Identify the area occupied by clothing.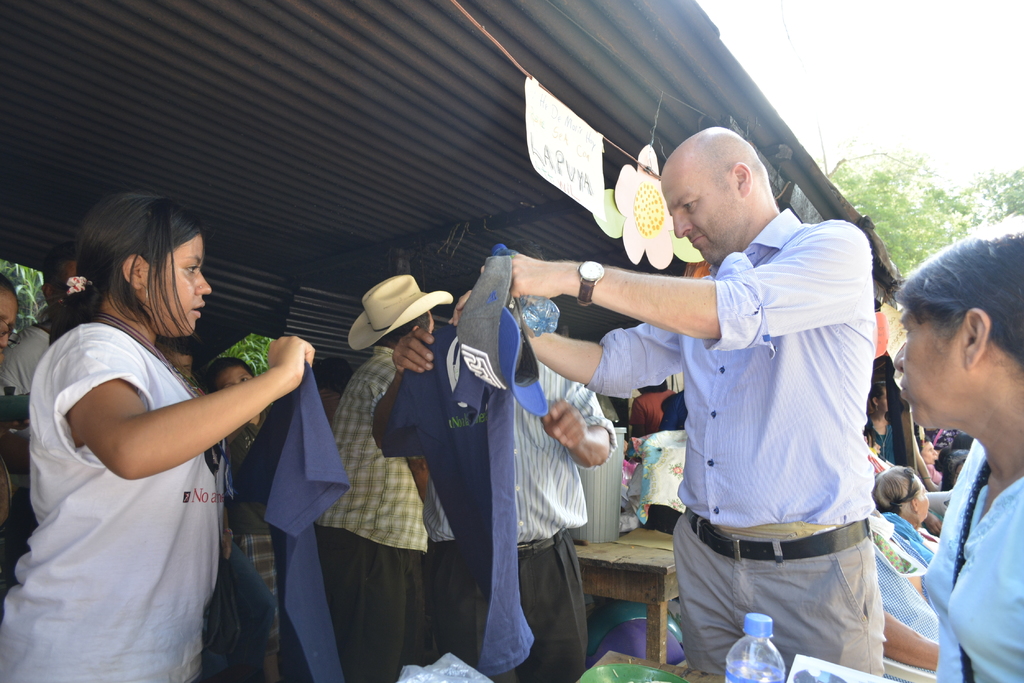
Area: bbox(433, 369, 621, 682).
